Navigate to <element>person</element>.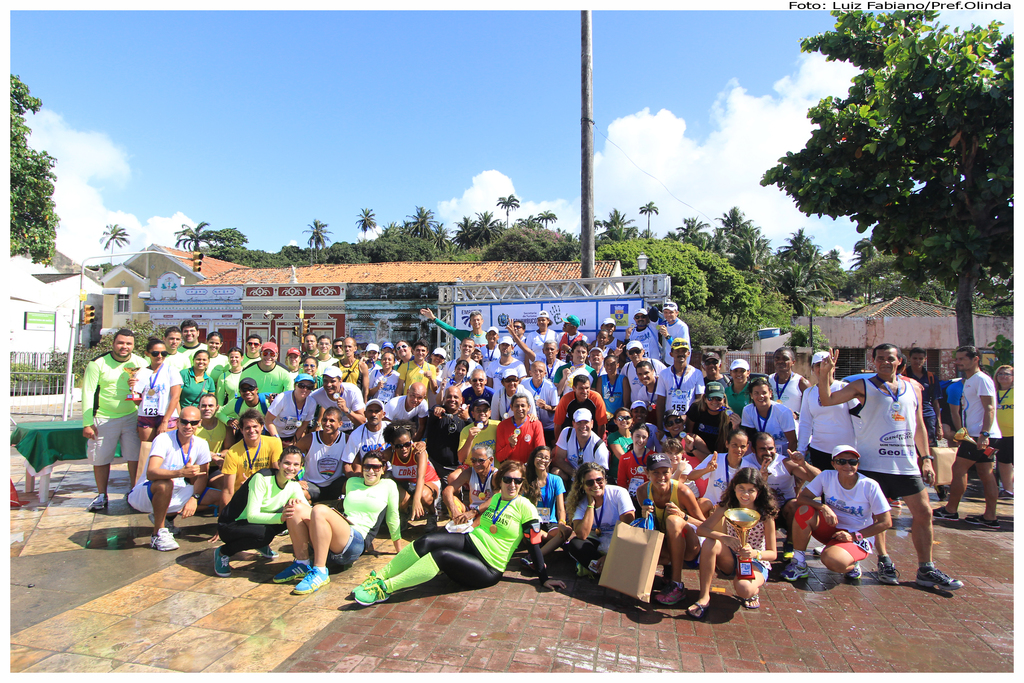
Navigation target: detection(487, 342, 525, 383).
